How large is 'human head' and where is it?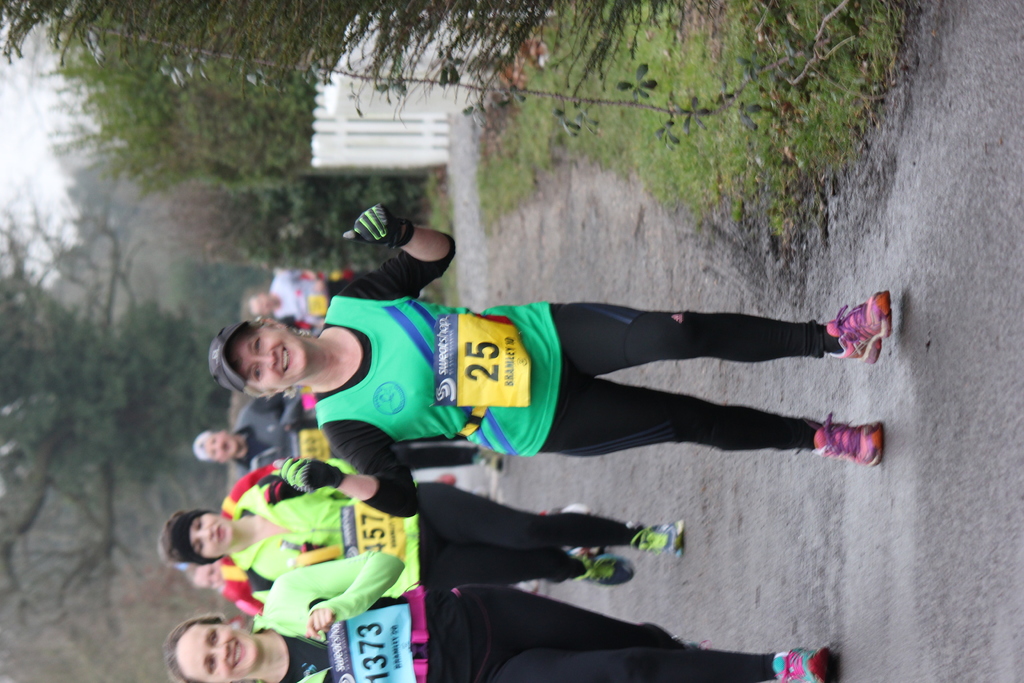
Bounding box: (x1=168, y1=618, x2=263, y2=680).
